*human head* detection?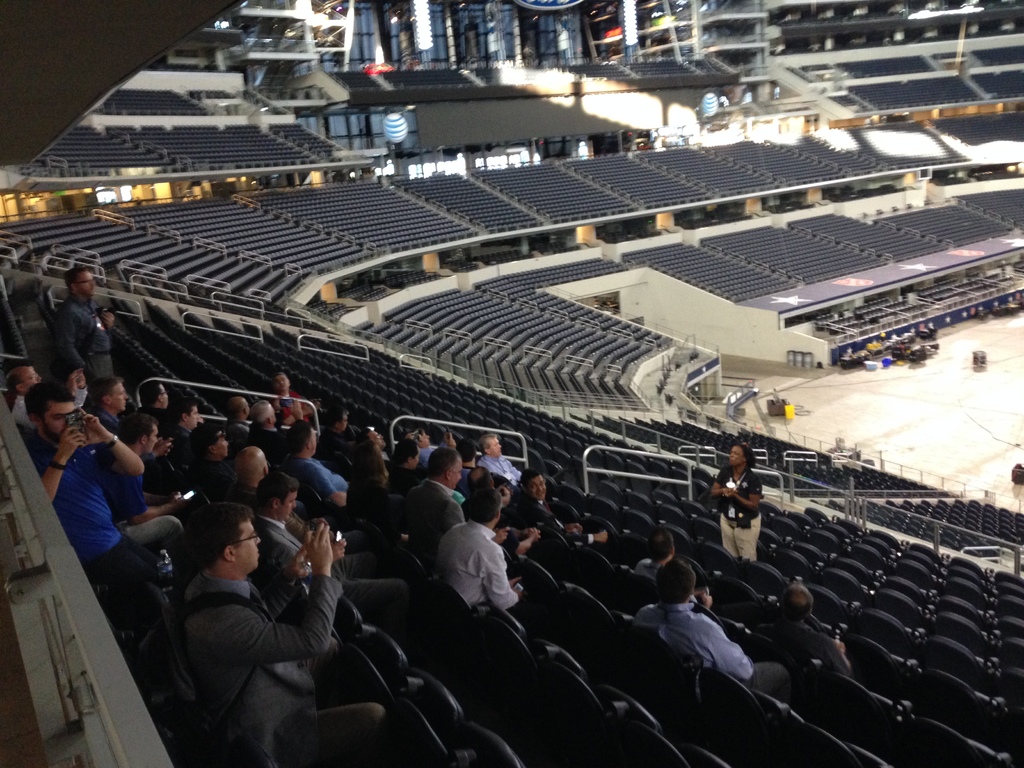
169:395:198:430
